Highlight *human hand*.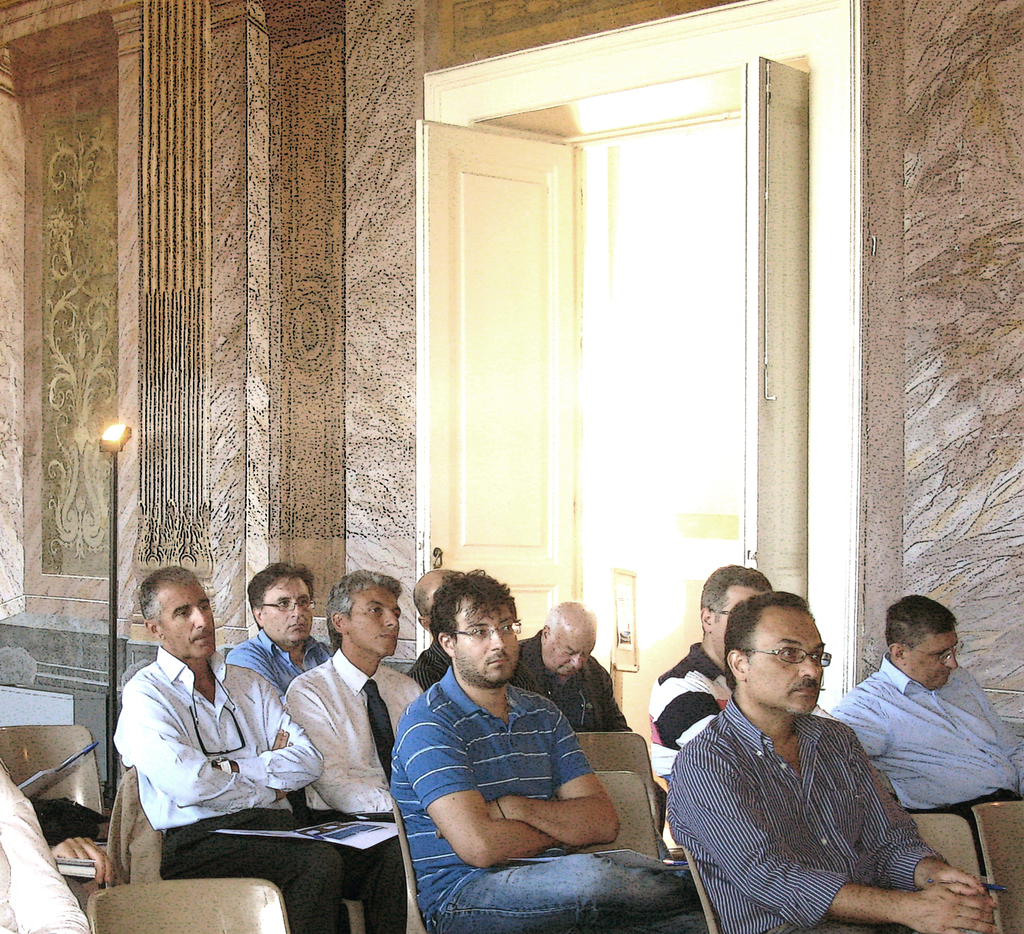
Highlighted region: rect(486, 796, 515, 822).
